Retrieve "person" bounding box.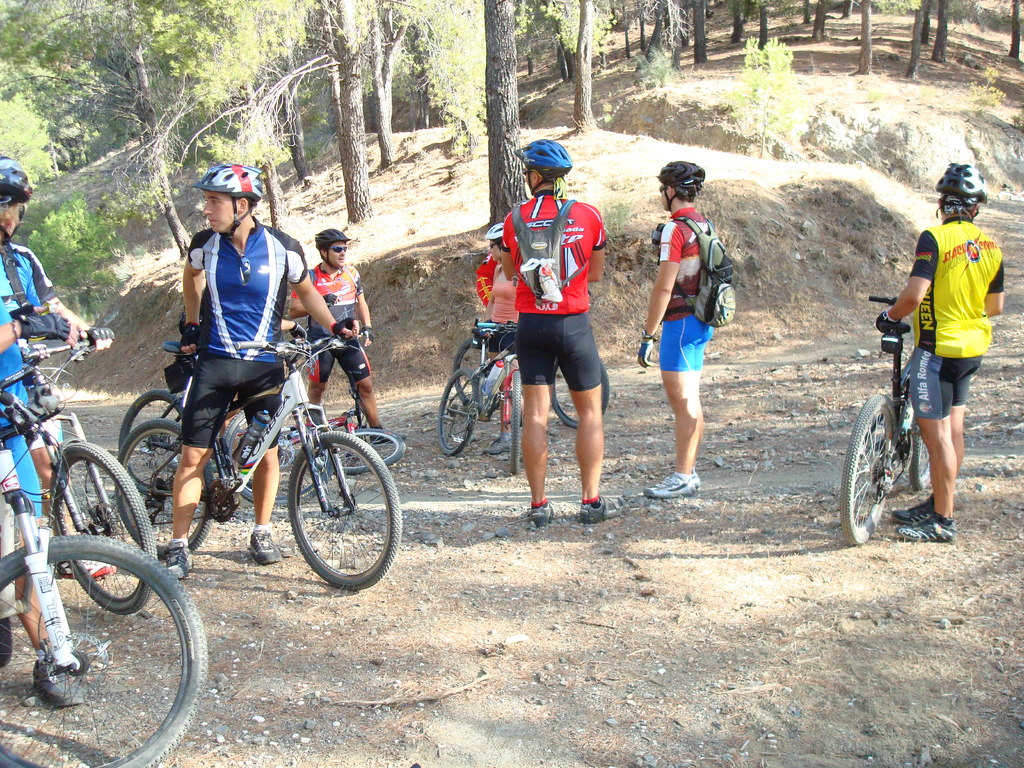
Bounding box: <box>634,161,739,502</box>.
